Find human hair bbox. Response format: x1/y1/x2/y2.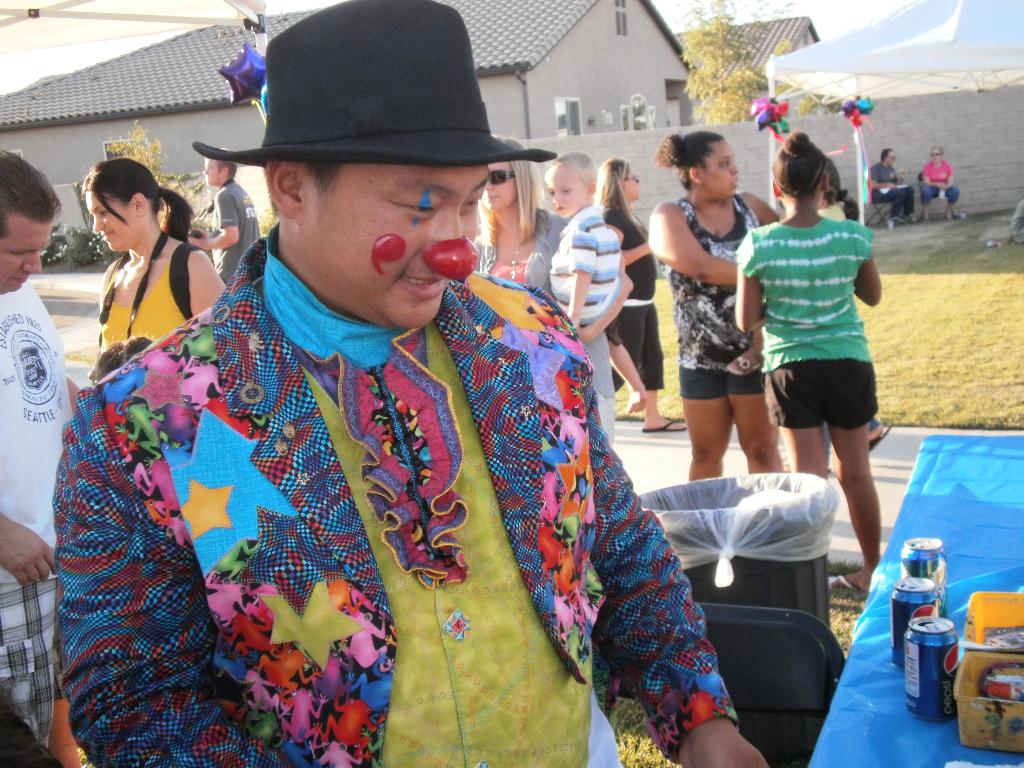
73/157/191/246.
